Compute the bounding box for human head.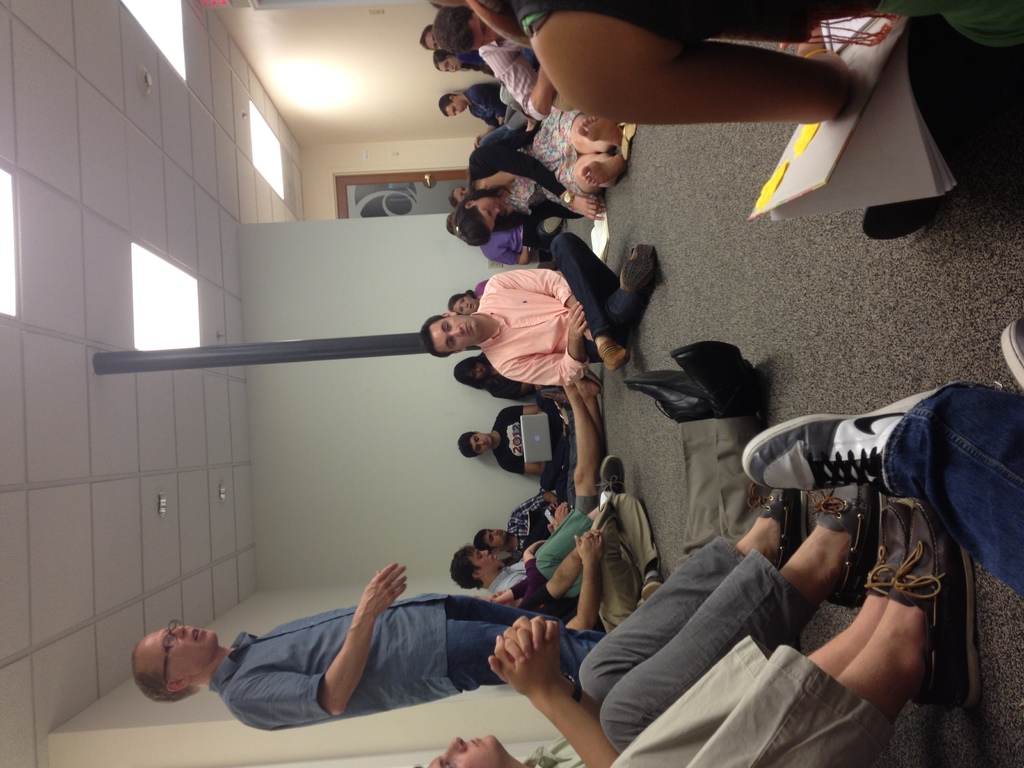
bbox(452, 543, 500, 587).
